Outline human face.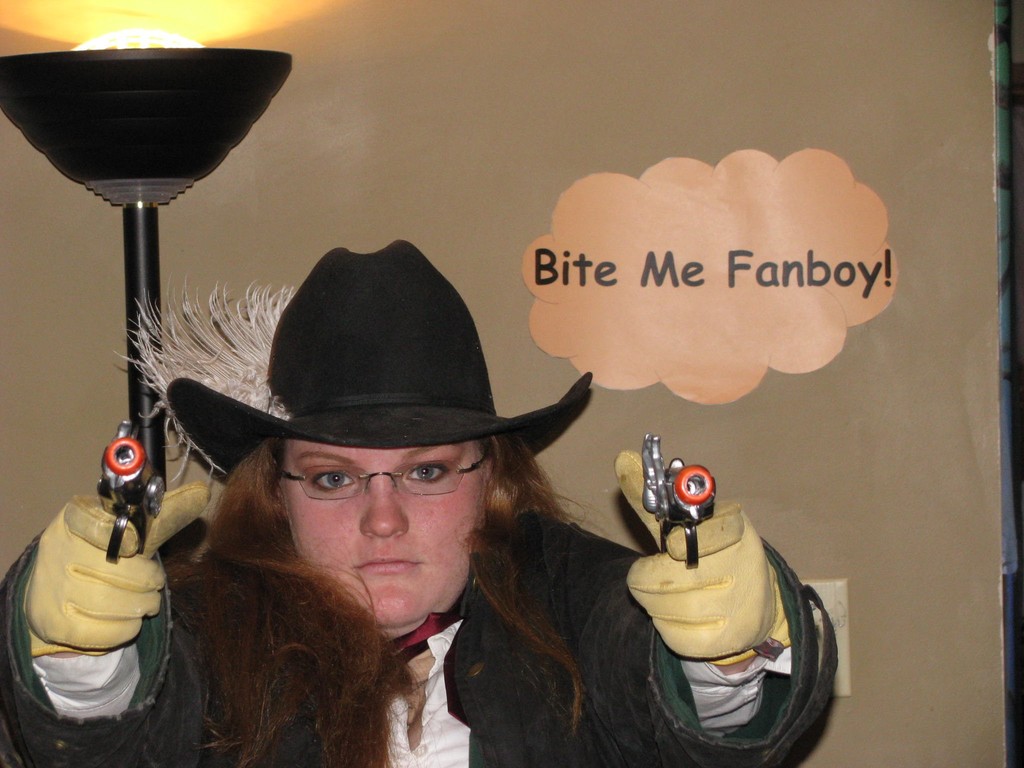
Outline: x1=275, y1=440, x2=486, y2=630.
